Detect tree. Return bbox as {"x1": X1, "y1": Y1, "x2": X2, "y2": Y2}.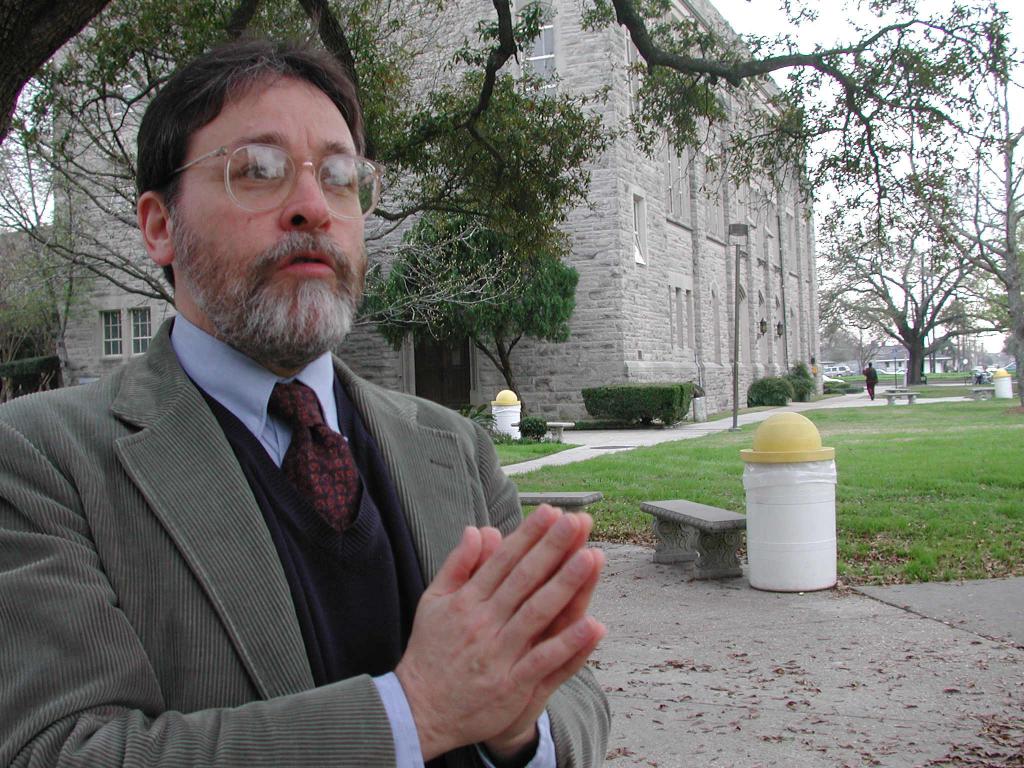
{"x1": 767, "y1": 60, "x2": 1023, "y2": 391}.
